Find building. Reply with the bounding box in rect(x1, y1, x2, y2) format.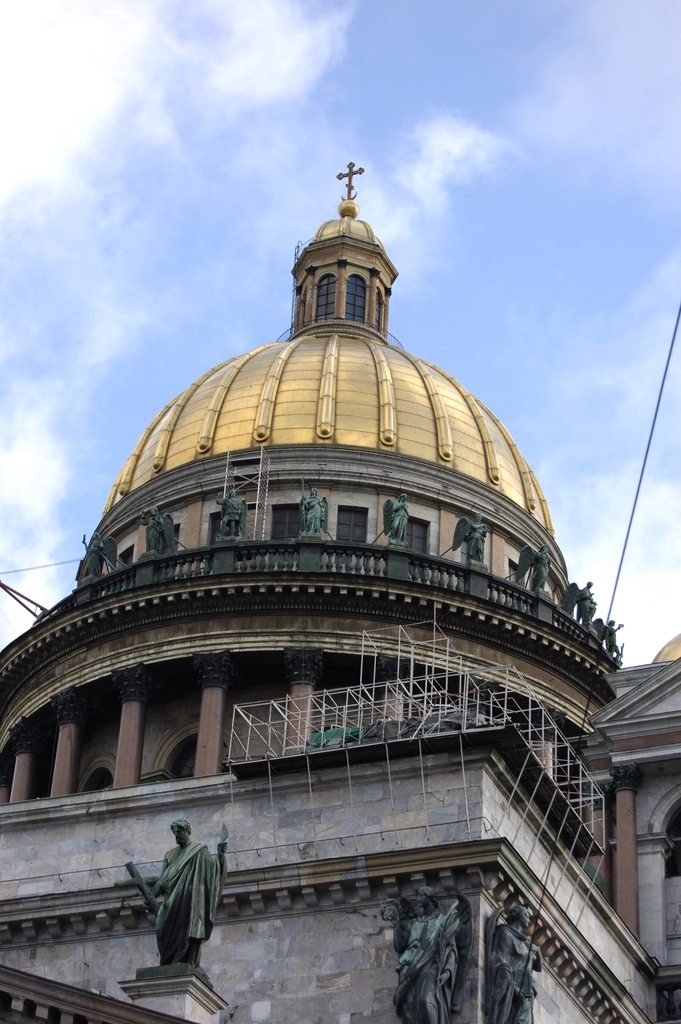
rect(0, 159, 680, 1023).
